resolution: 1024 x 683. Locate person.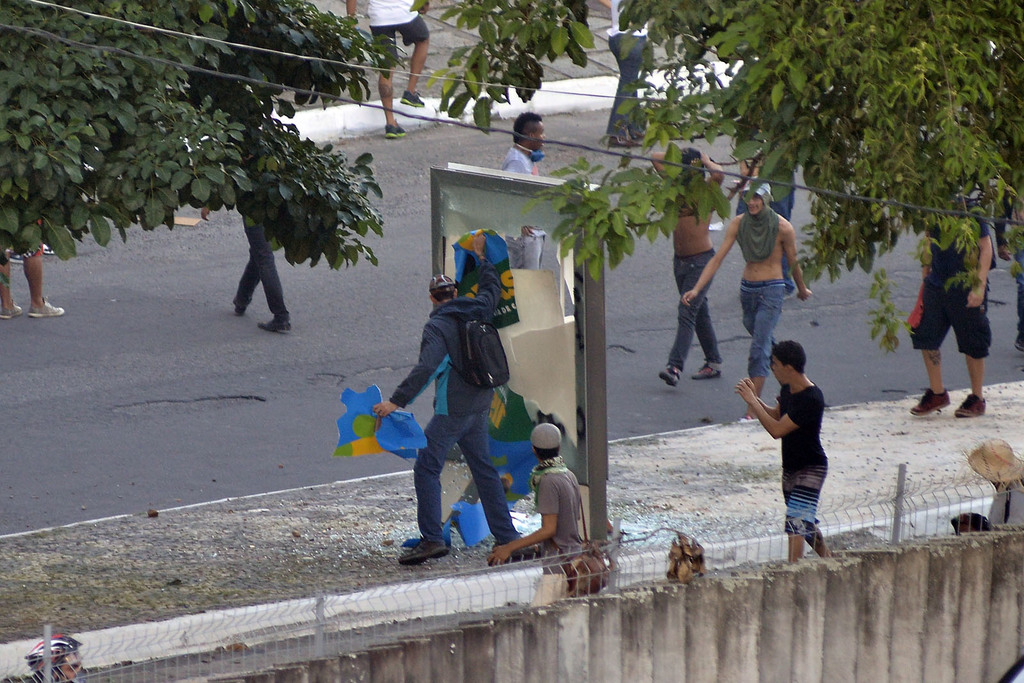
x1=31 y1=630 x2=88 y2=682.
